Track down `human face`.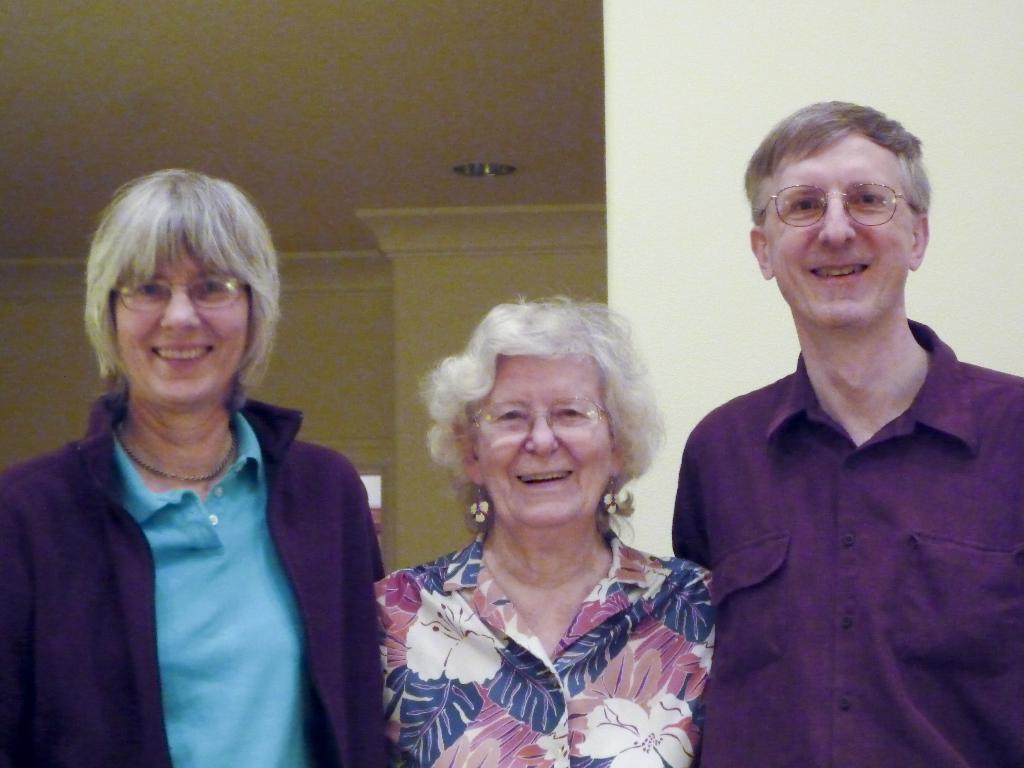
Tracked to box(478, 352, 609, 519).
